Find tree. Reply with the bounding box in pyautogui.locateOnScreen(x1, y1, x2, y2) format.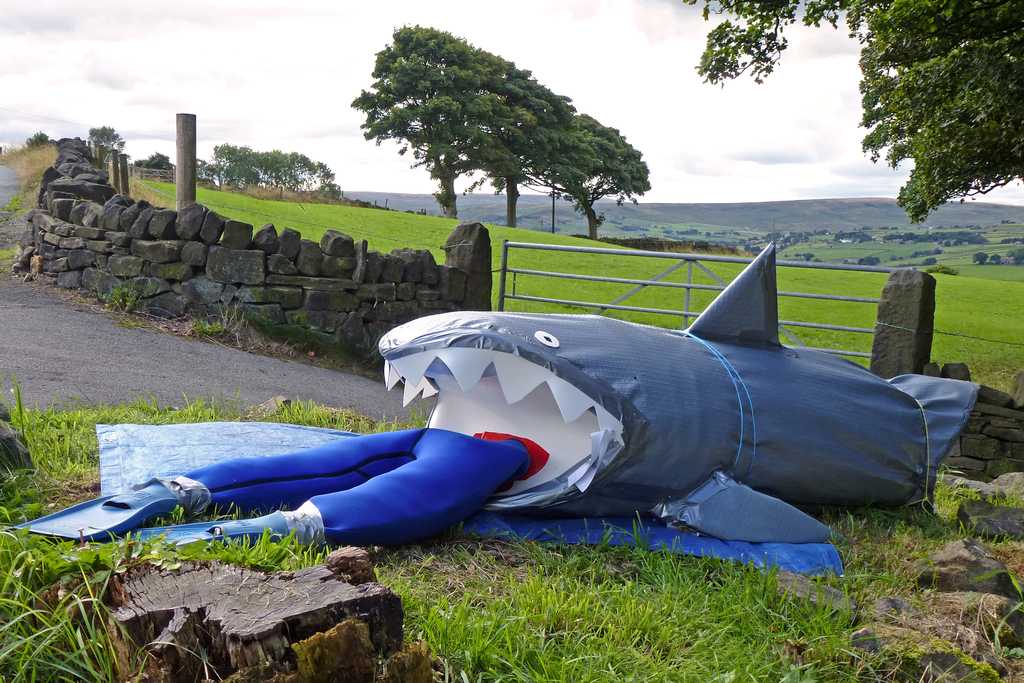
pyautogui.locateOnScreen(24, 128, 49, 144).
